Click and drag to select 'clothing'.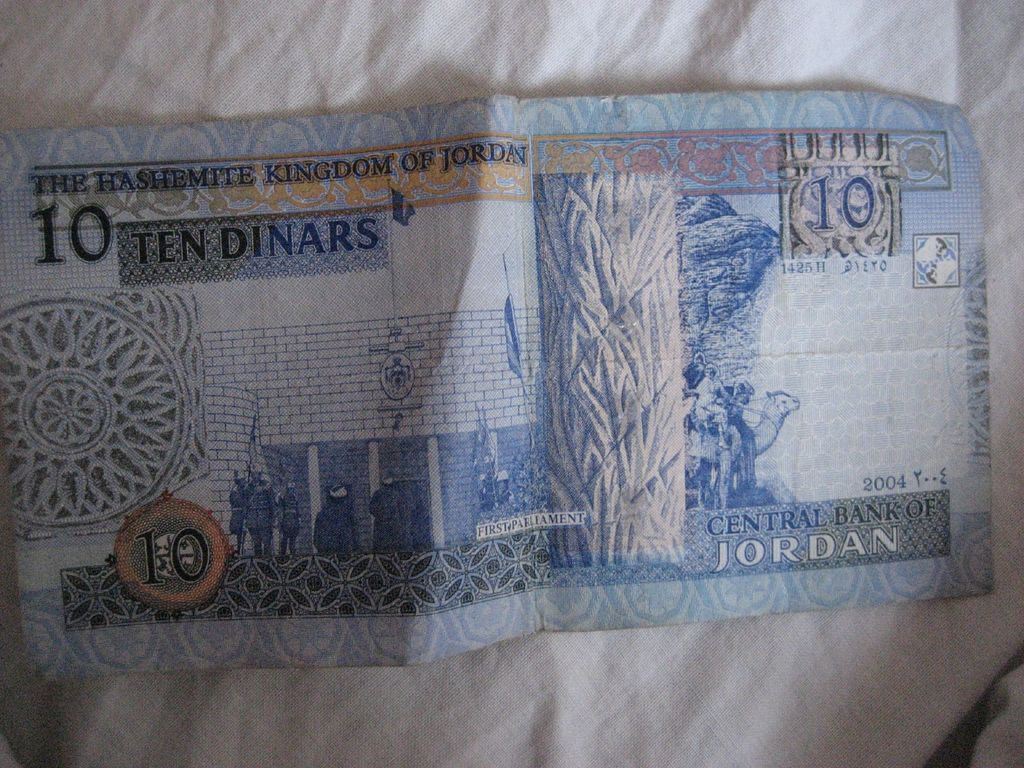
Selection: Rect(248, 487, 270, 540).
